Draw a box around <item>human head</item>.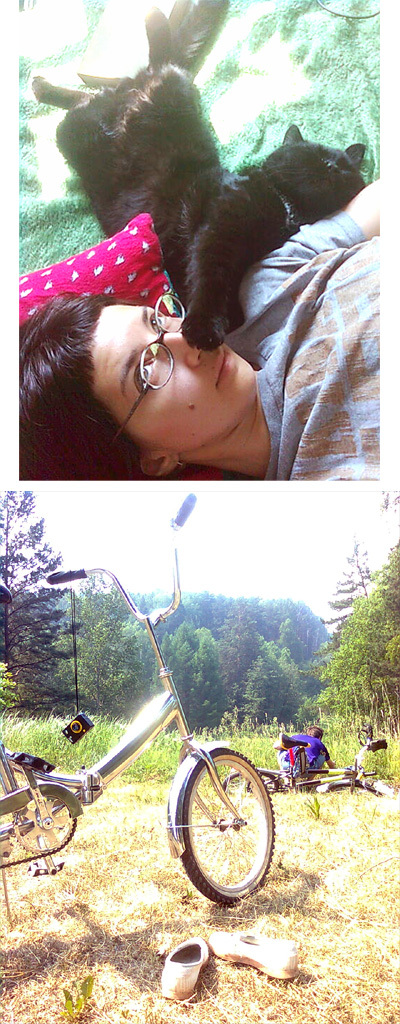
<bbox>308, 719, 327, 738</bbox>.
